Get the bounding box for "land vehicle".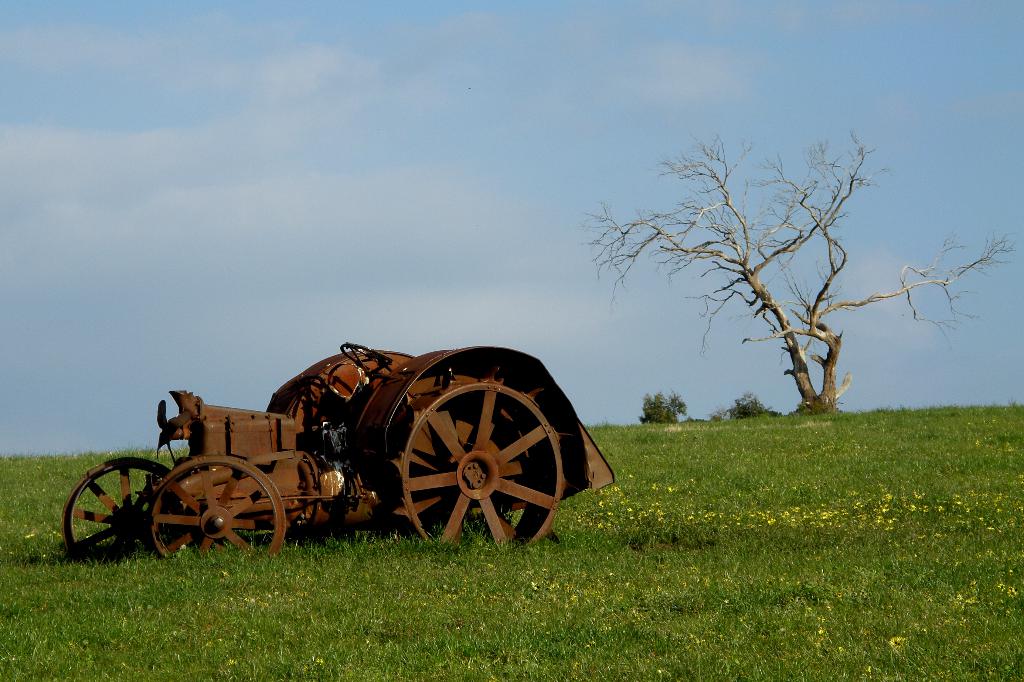
{"x1": 61, "y1": 341, "x2": 612, "y2": 560}.
